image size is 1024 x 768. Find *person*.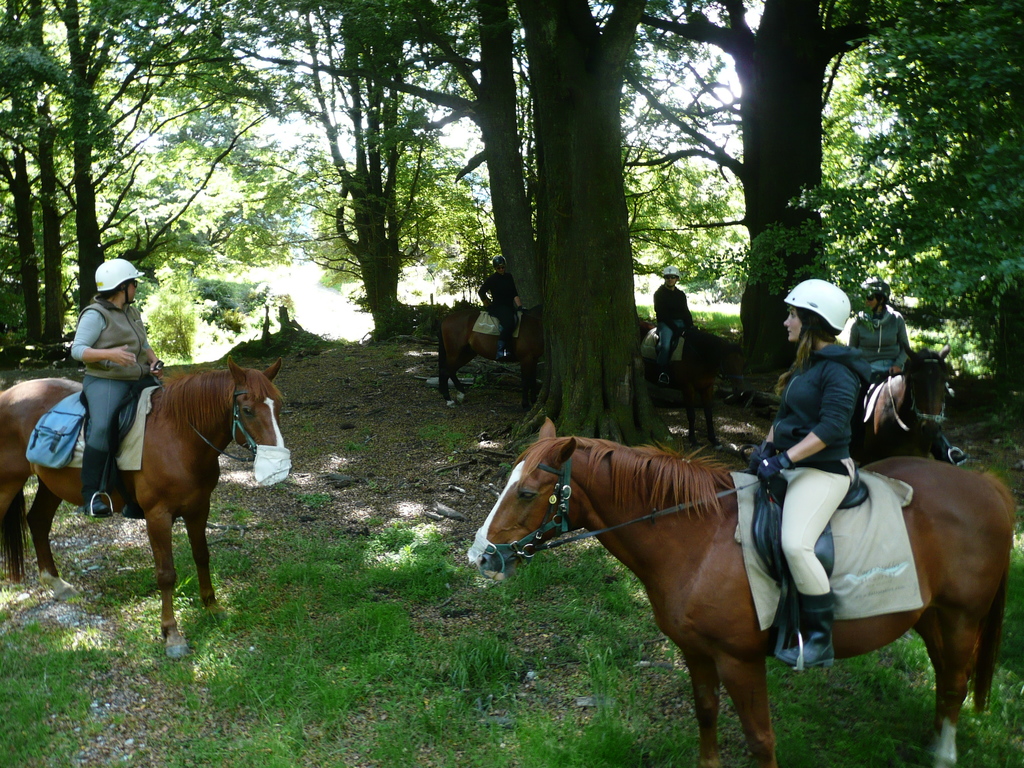
BBox(474, 253, 525, 367).
